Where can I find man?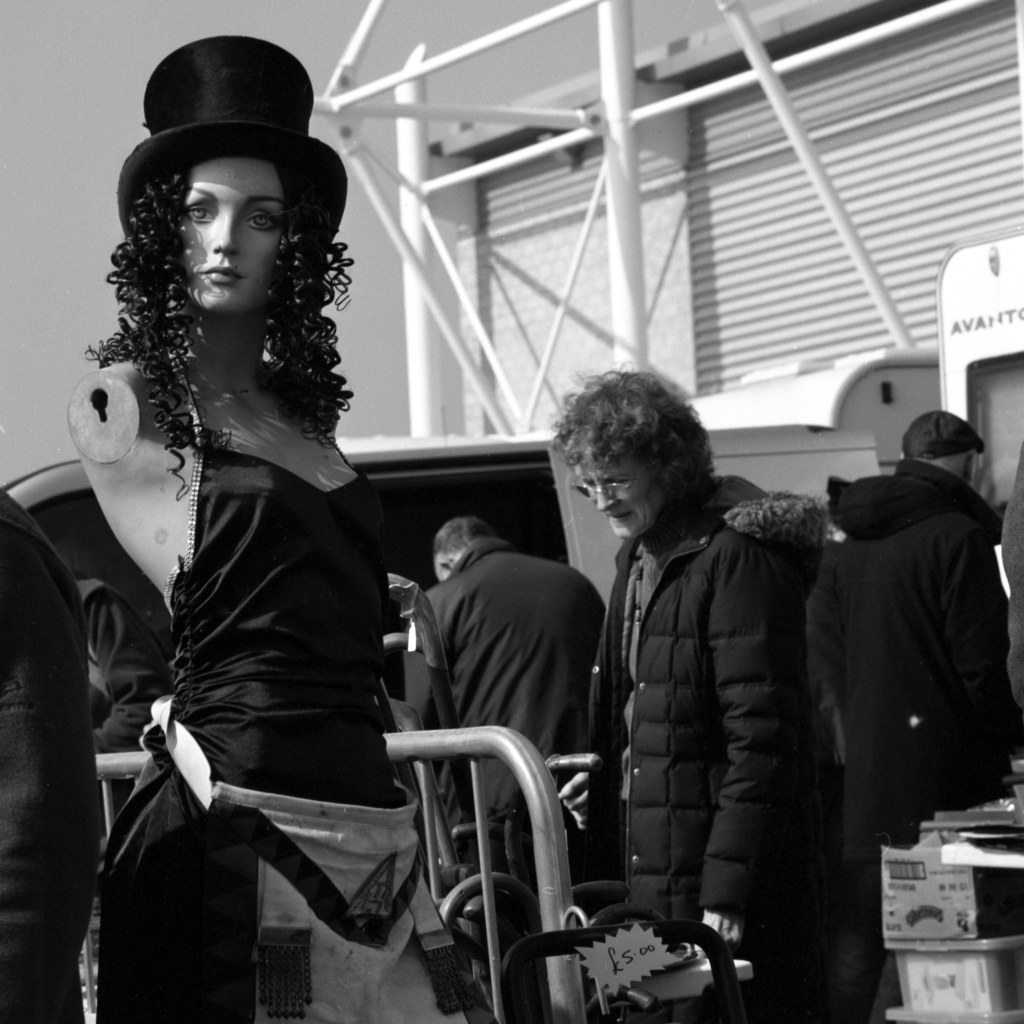
You can find it at (left=819, top=376, right=1014, bottom=920).
